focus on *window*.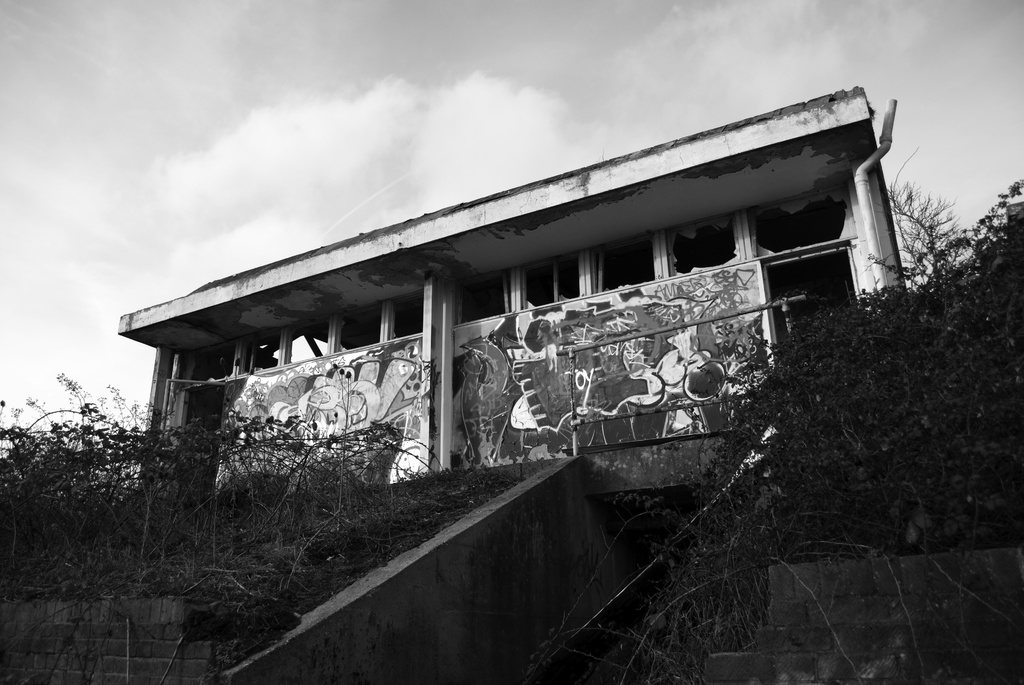
Focused at (x1=286, y1=319, x2=331, y2=362).
